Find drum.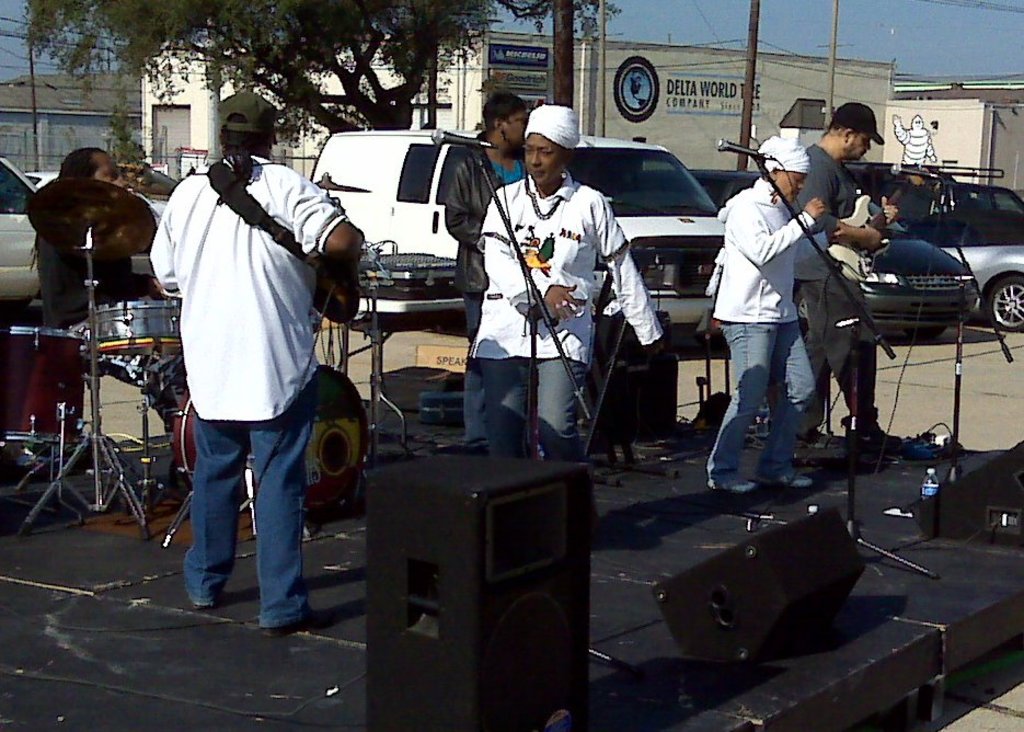
bbox=[99, 300, 177, 356].
